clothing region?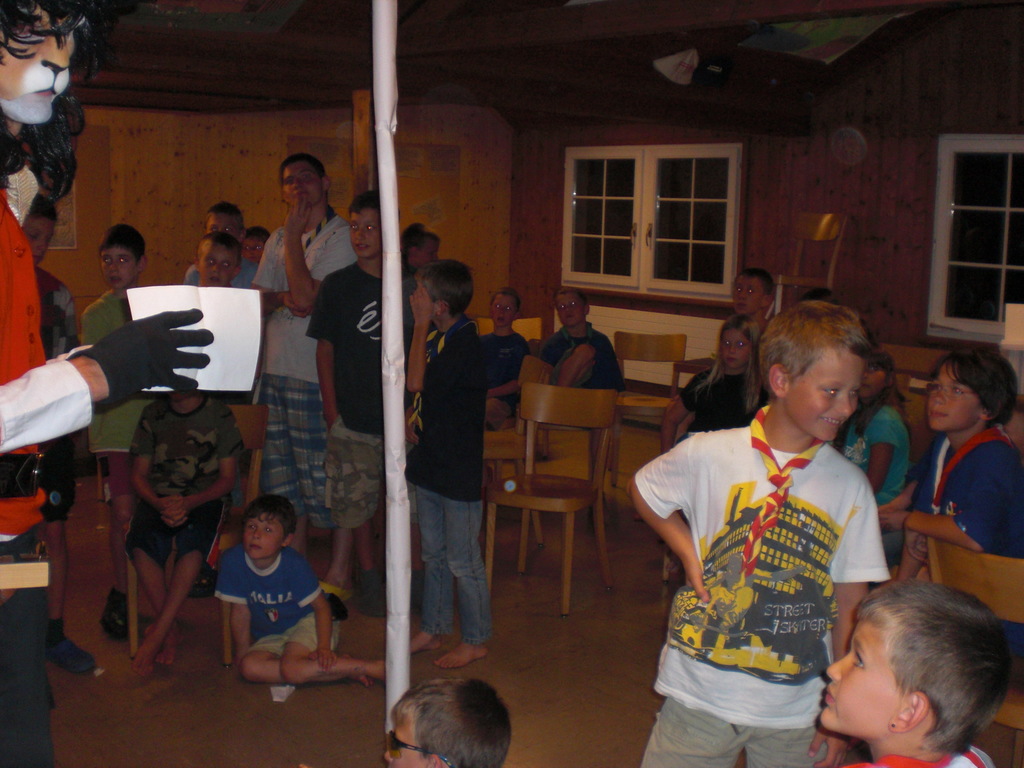
{"x1": 305, "y1": 260, "x2": 377, "y2": 532}
